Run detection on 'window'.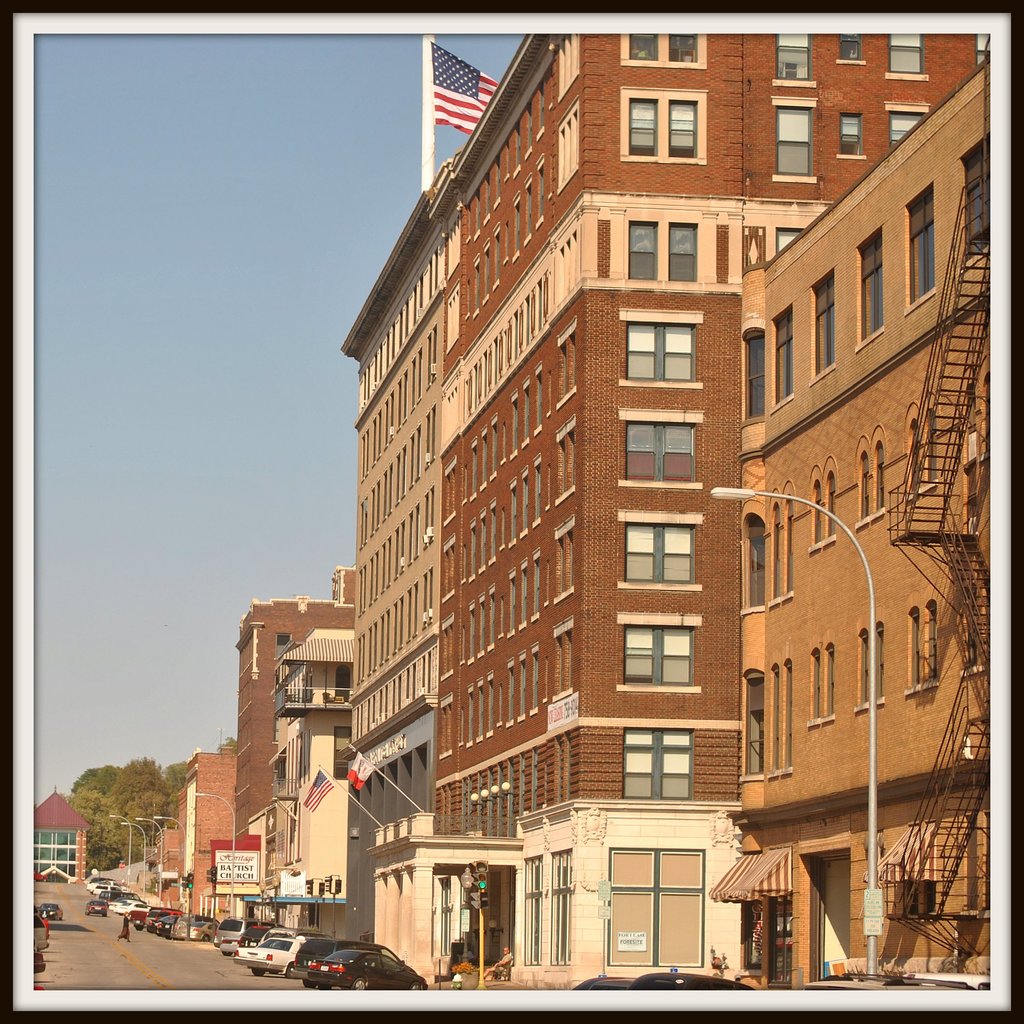
Result: crop(772, 306, 797, 404).
